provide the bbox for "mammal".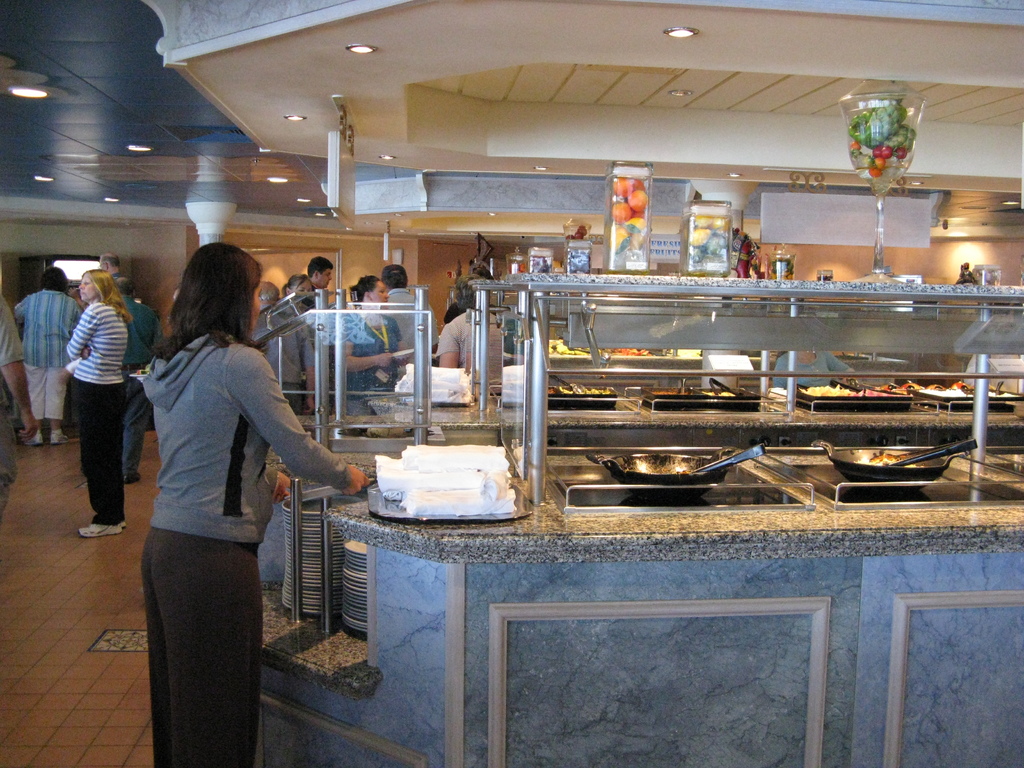
955:262:975:283.
